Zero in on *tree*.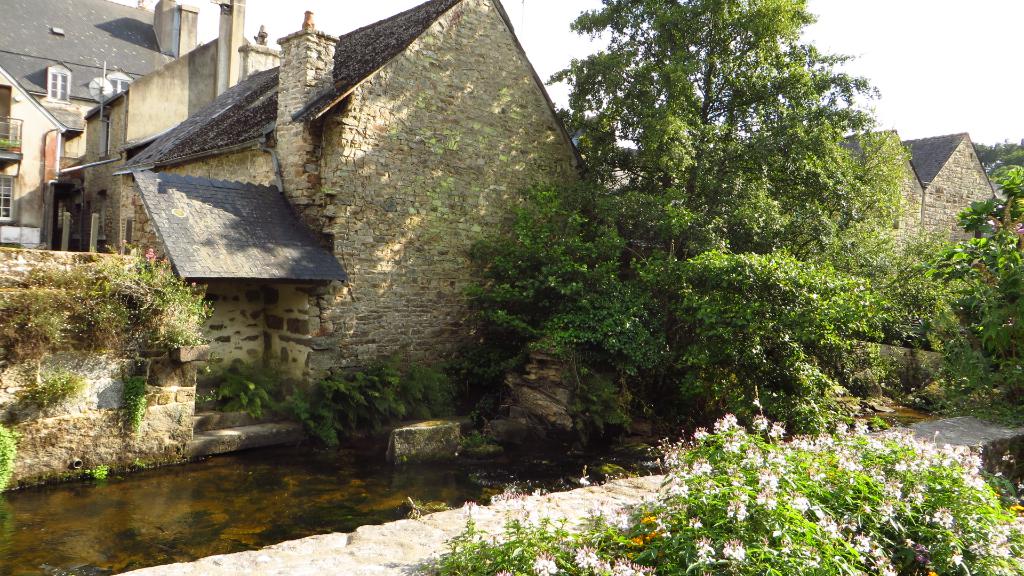
Zeroed in: l=465, t=0, r=892, b=431.
